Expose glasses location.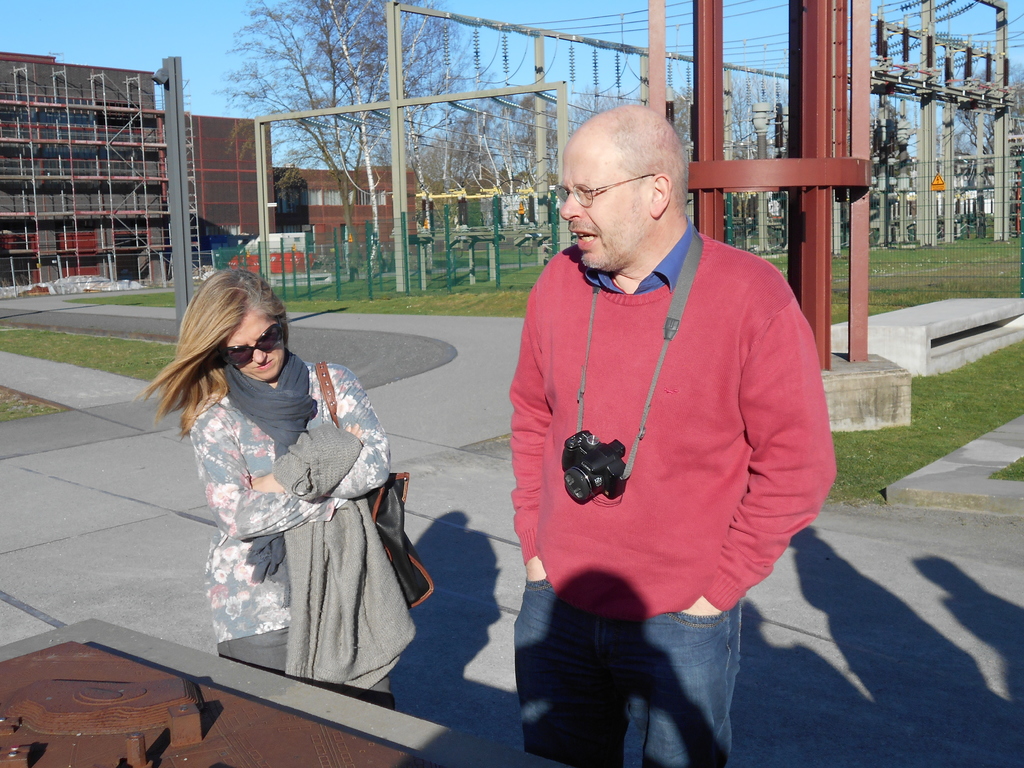
Exposed at bbox=(551, 168, 657, 212).
